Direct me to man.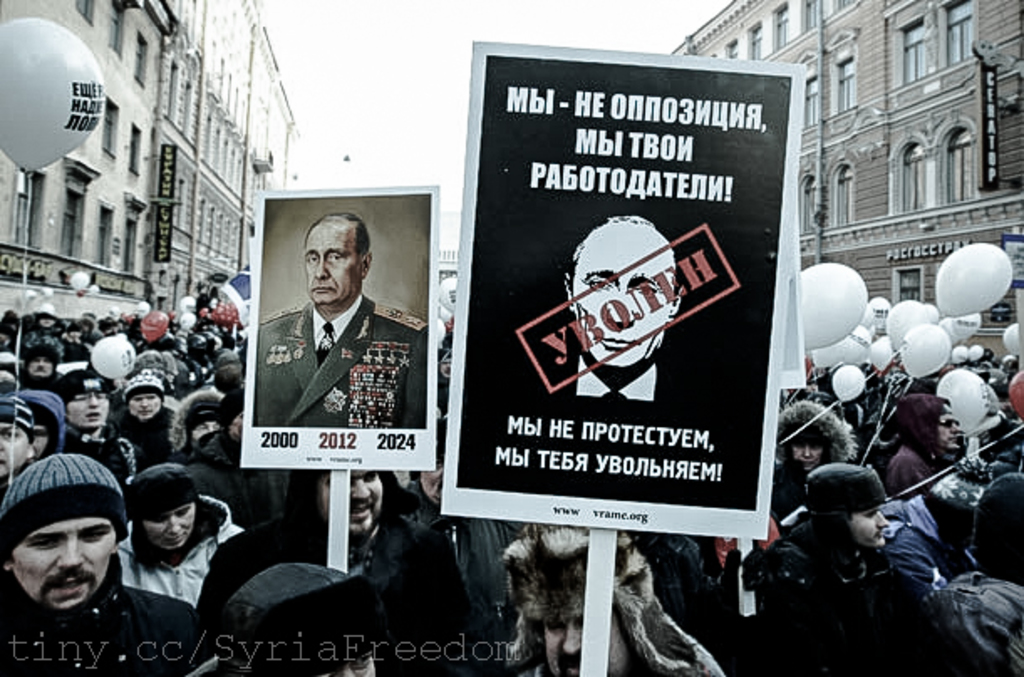
Direction: locate(764, 464, 925, 675).
